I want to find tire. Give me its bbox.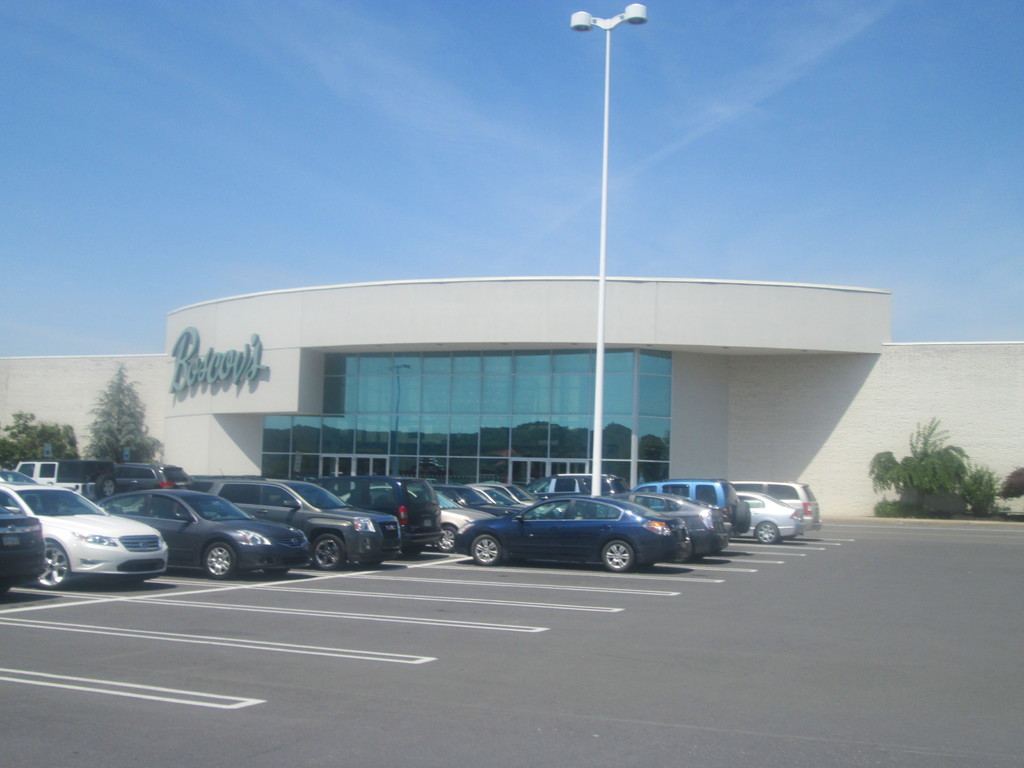
{"x1": 95, "y1": 476, "x2": 116, "y2": 500}.
